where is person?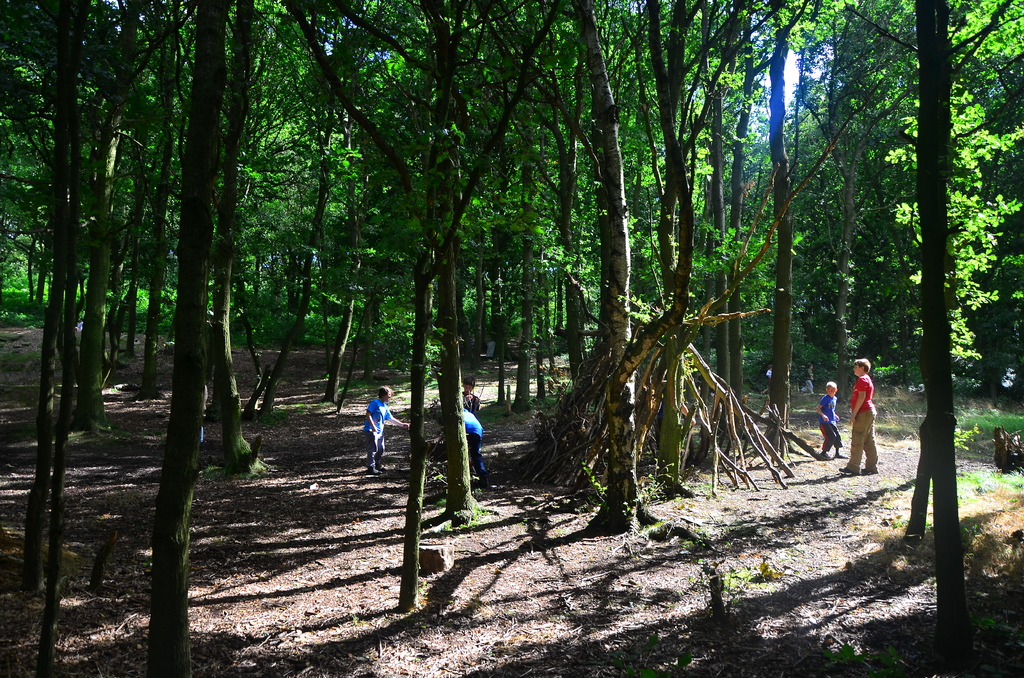
x1=836, y1=353, x2=874, y2=473.
